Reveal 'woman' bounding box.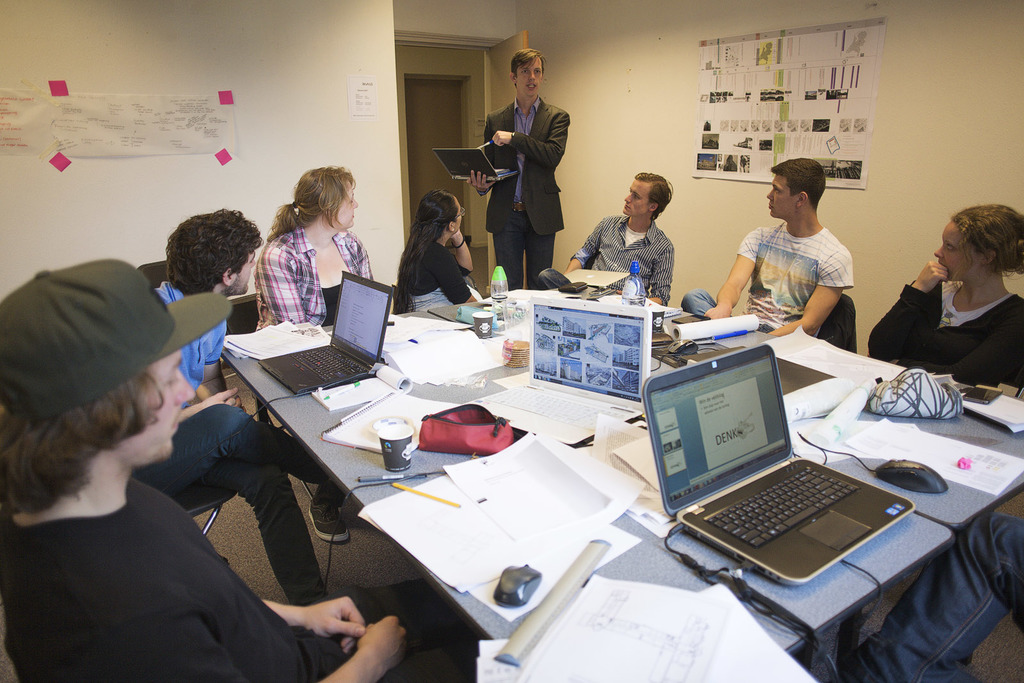
Revealed: pyautogui.locateOnScreen(394, 190, 483, 316).
